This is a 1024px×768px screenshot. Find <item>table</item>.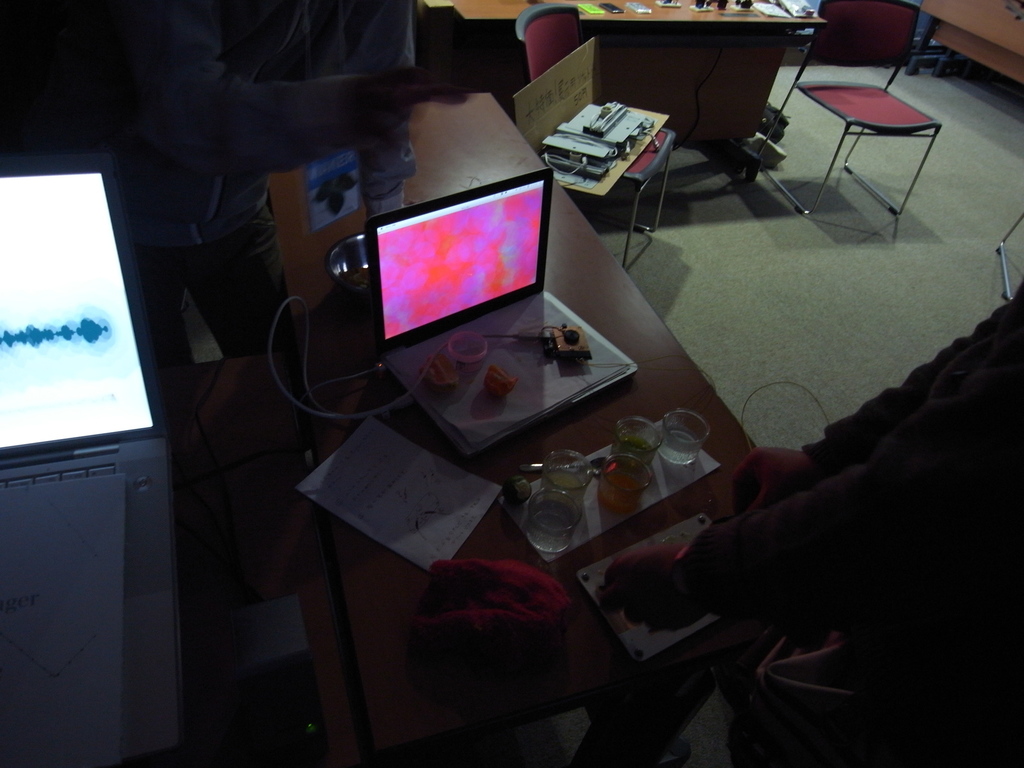
Bounding box: [left=422, top=2, right=824, bottom=138].
